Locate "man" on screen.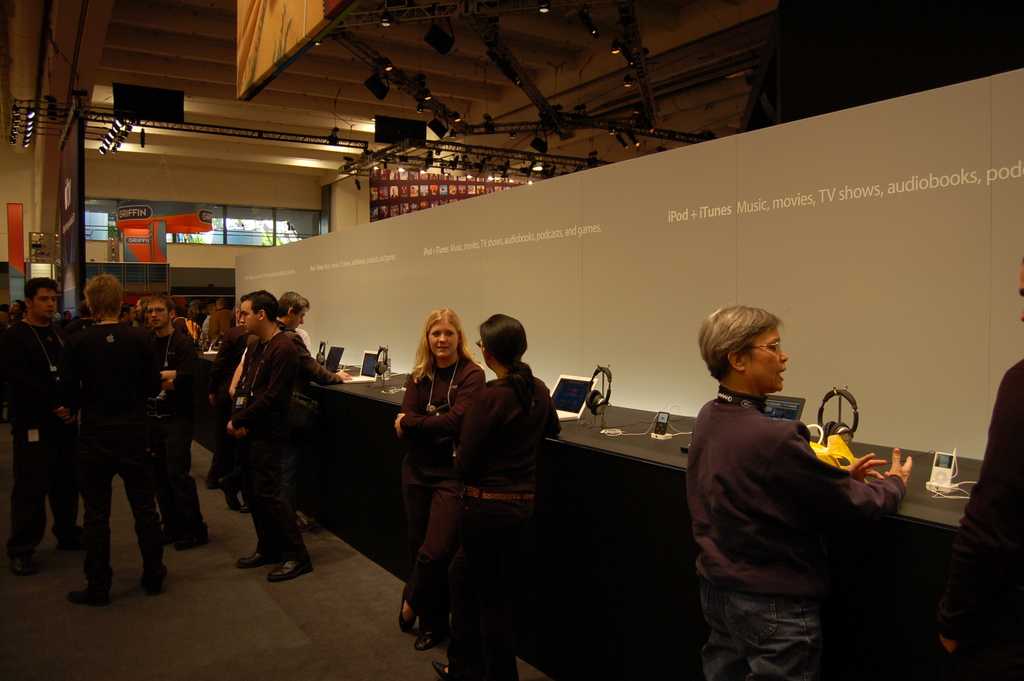
On screen at <region>391, 186, 399, 198</region>.
